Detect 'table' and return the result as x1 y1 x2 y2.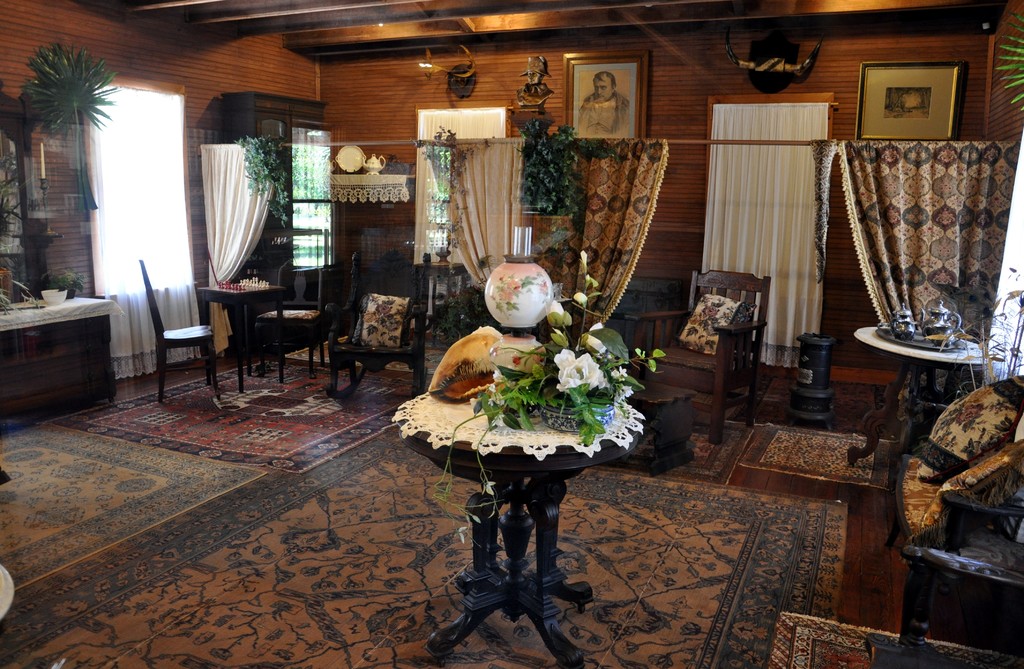
854 321 986 467.
